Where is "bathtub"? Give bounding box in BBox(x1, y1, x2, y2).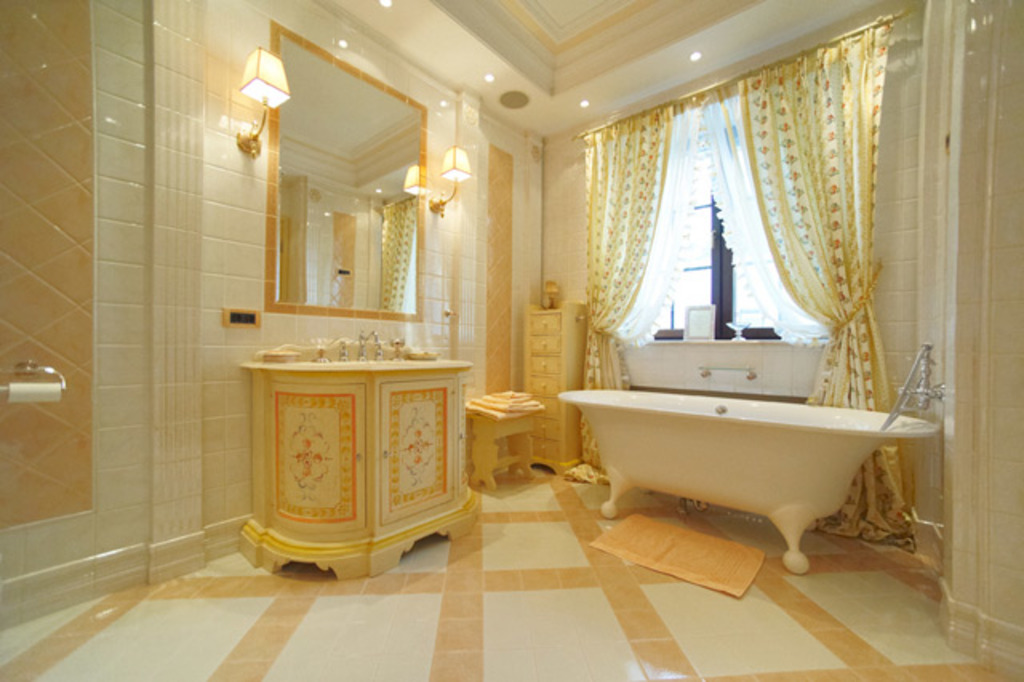
BBox(552, 336, 952, 580).
